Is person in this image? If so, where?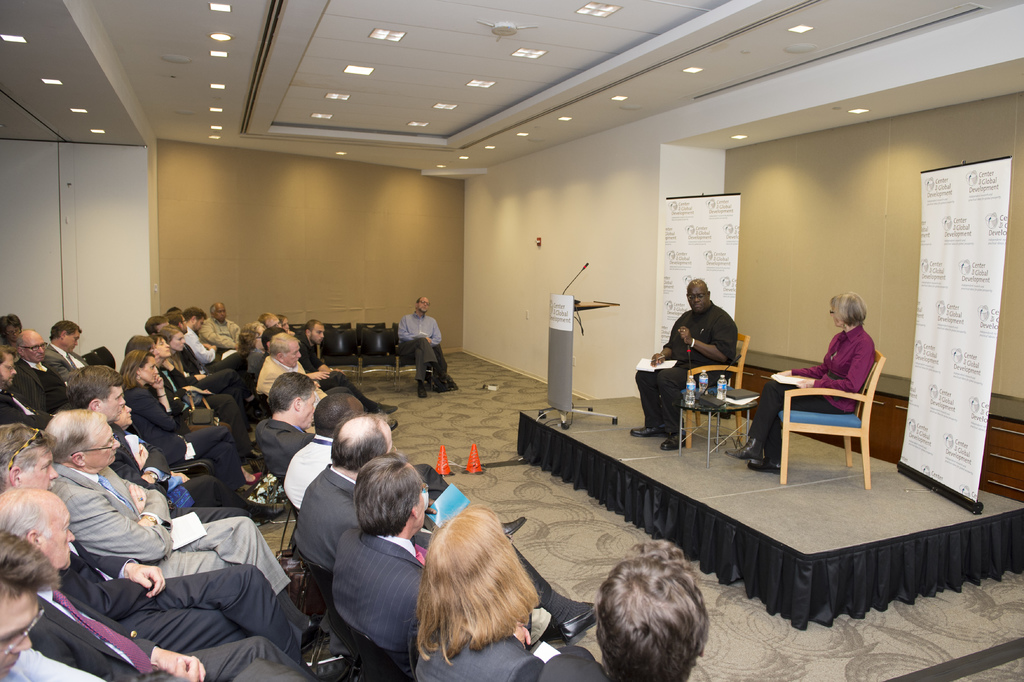
Yes, at locate(631, 278, 736, 449).
